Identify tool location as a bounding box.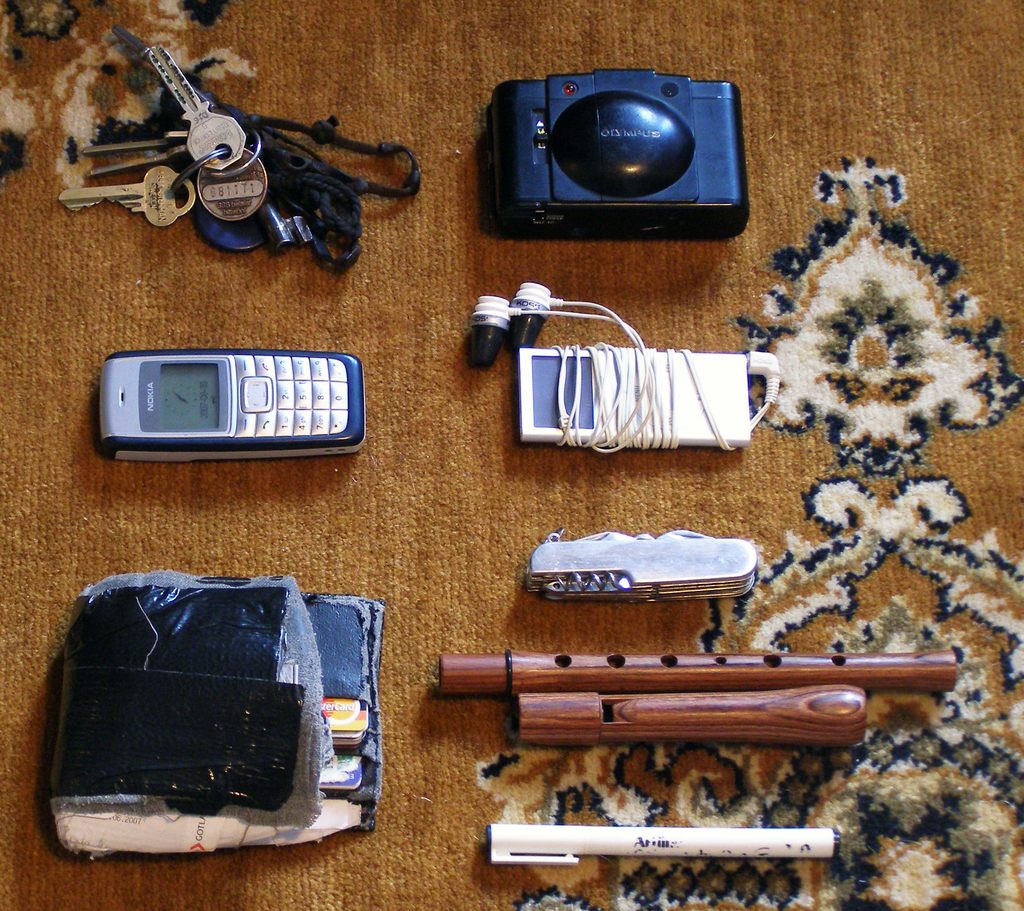
pyautogui.locateOnScreen(522, 524, 767, 607).
